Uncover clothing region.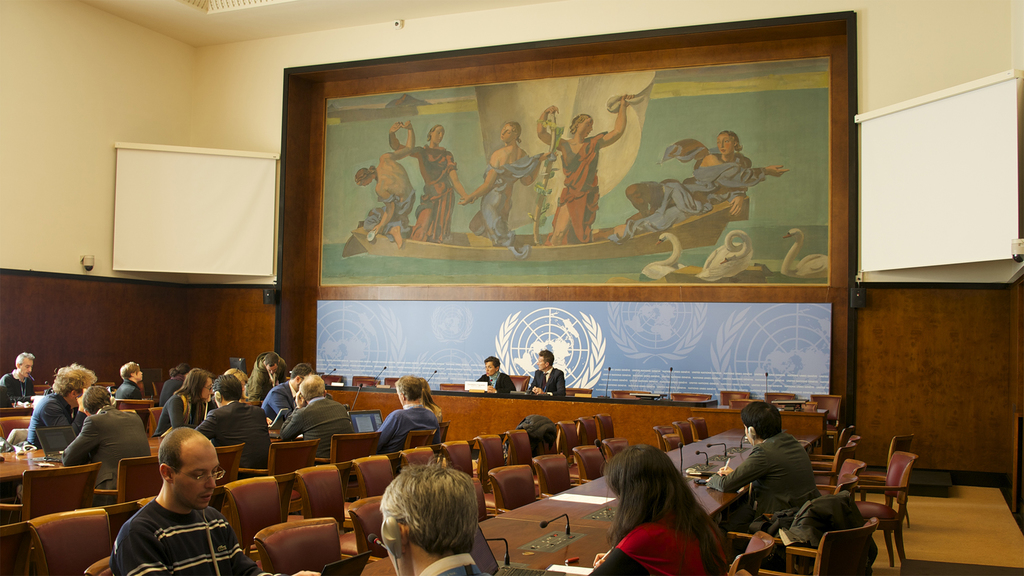
Uncovered: [543,132,607,243].
